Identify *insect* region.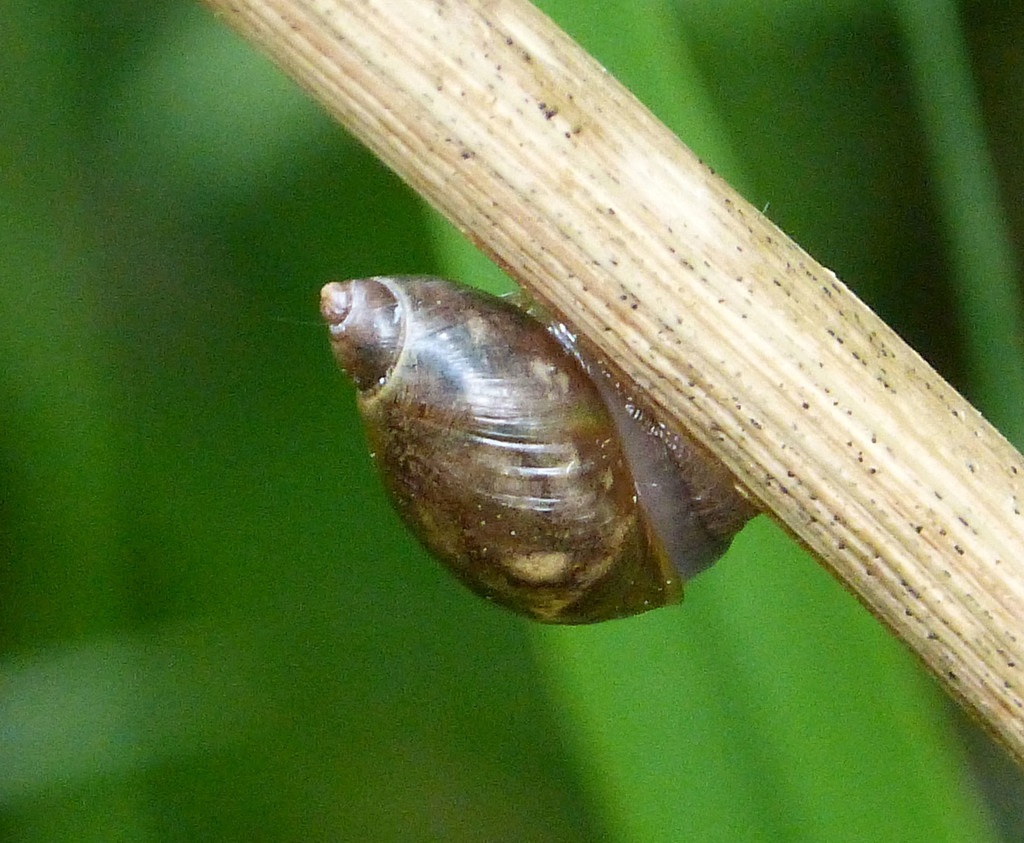
Region: 317 272 762 629.
